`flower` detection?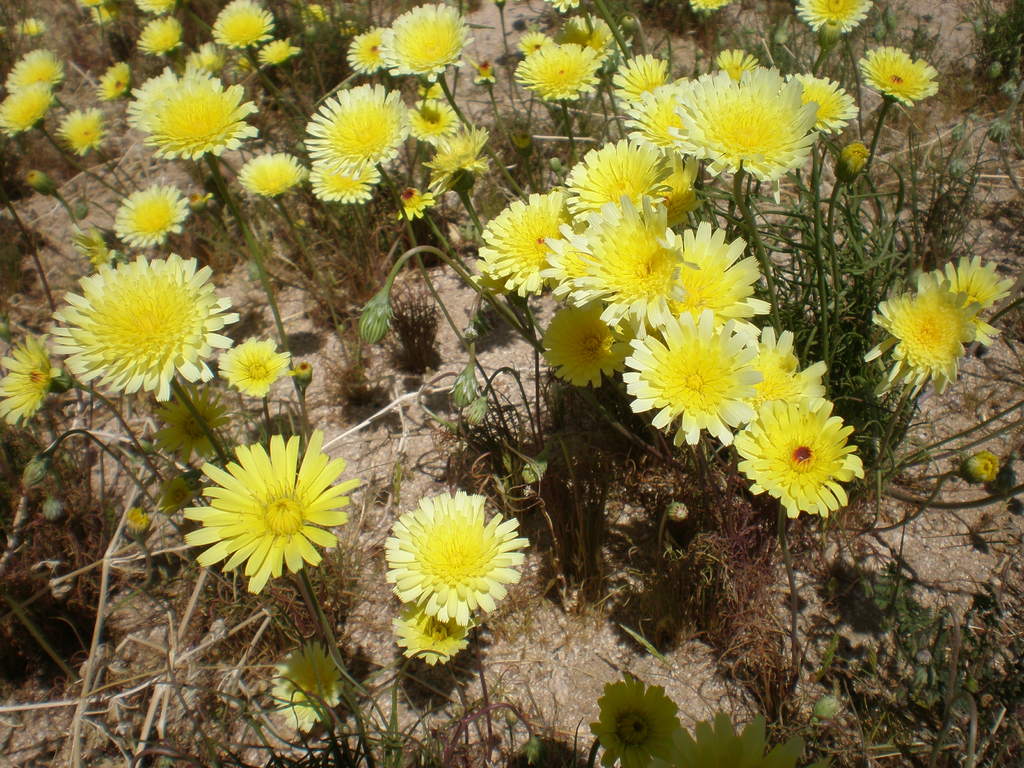
392,604,476,669
